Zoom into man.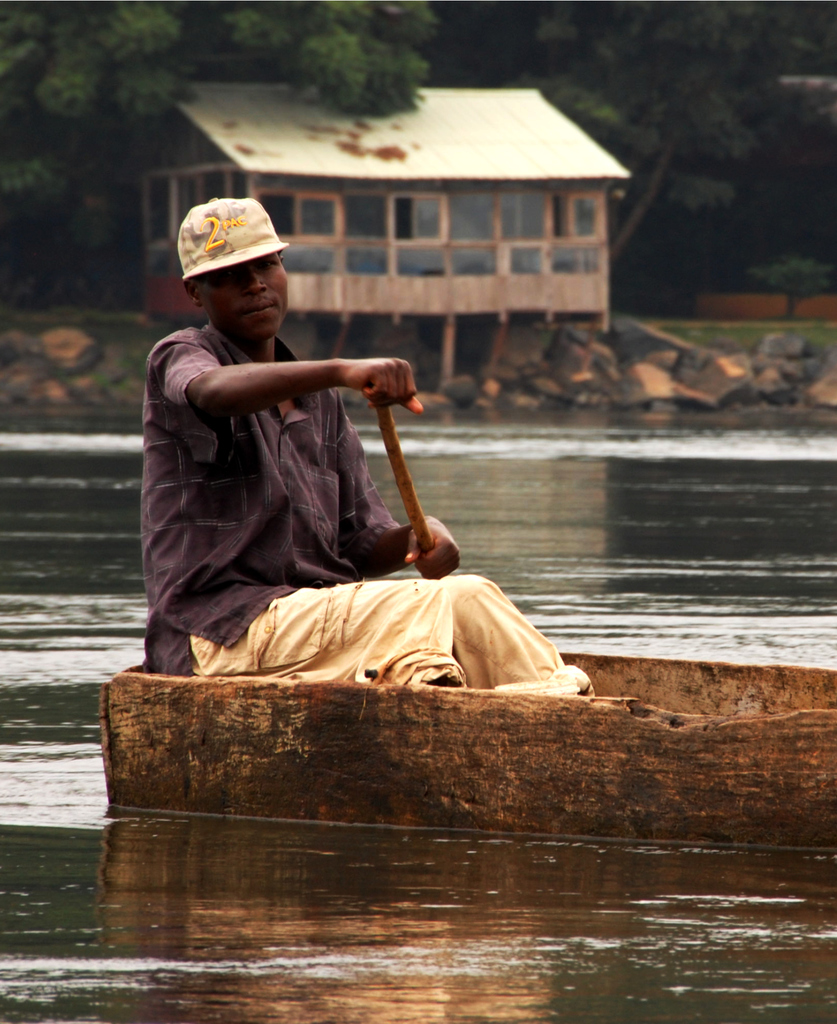
Zoom target: {"x1": 135, "y1": 198, "x2": 597, "y2": 696}.
